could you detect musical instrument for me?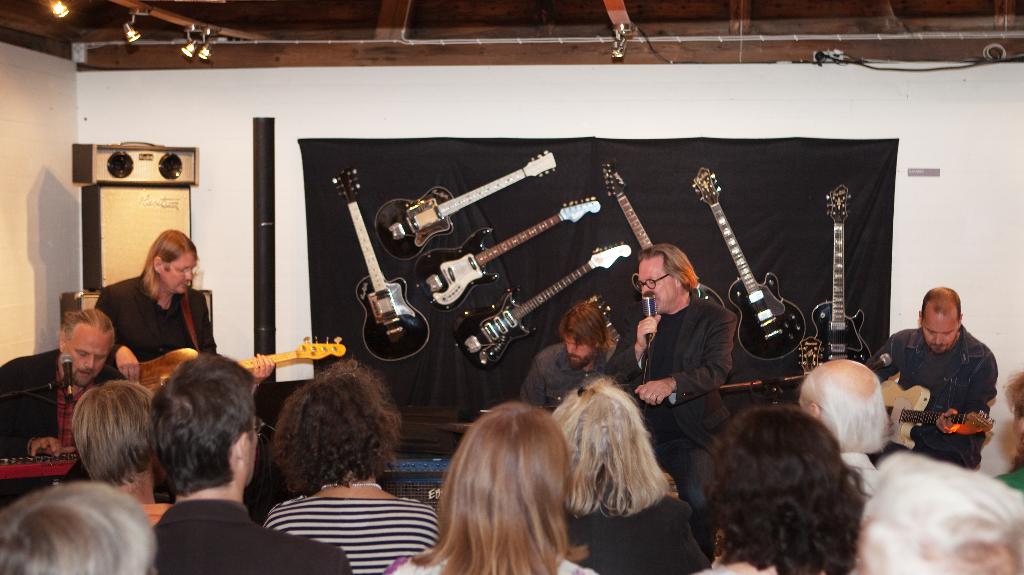
Detection result: l=444, t=239, r=636, b=374.
